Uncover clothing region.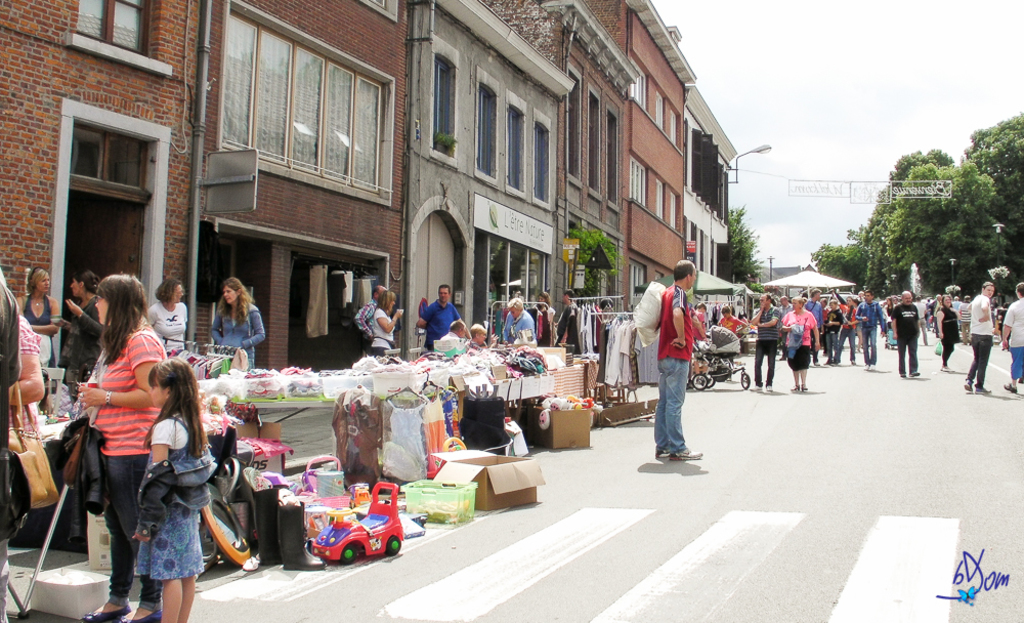
Uncovered: <bbox>655, 284, 693, 357</bbox>.
